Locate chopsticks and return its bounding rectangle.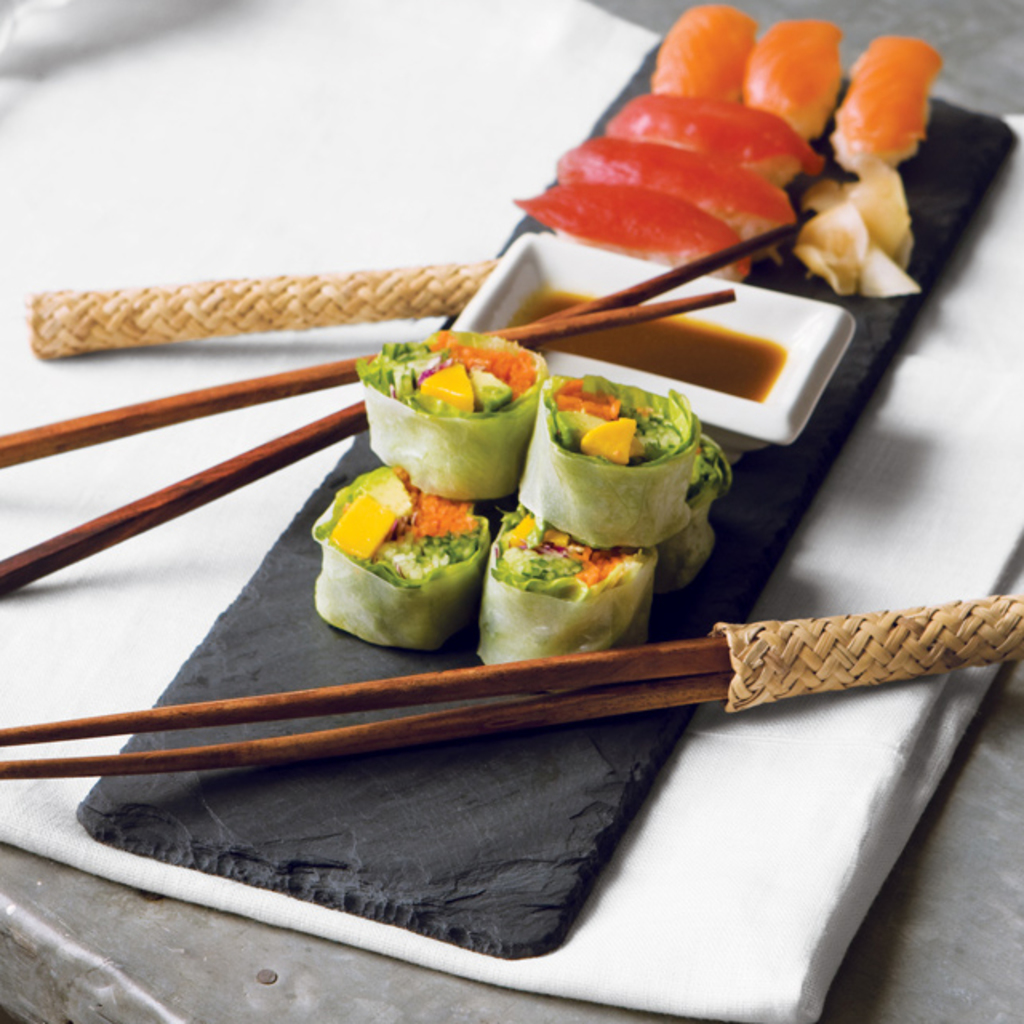
crop(0, 211, 806, 587).
